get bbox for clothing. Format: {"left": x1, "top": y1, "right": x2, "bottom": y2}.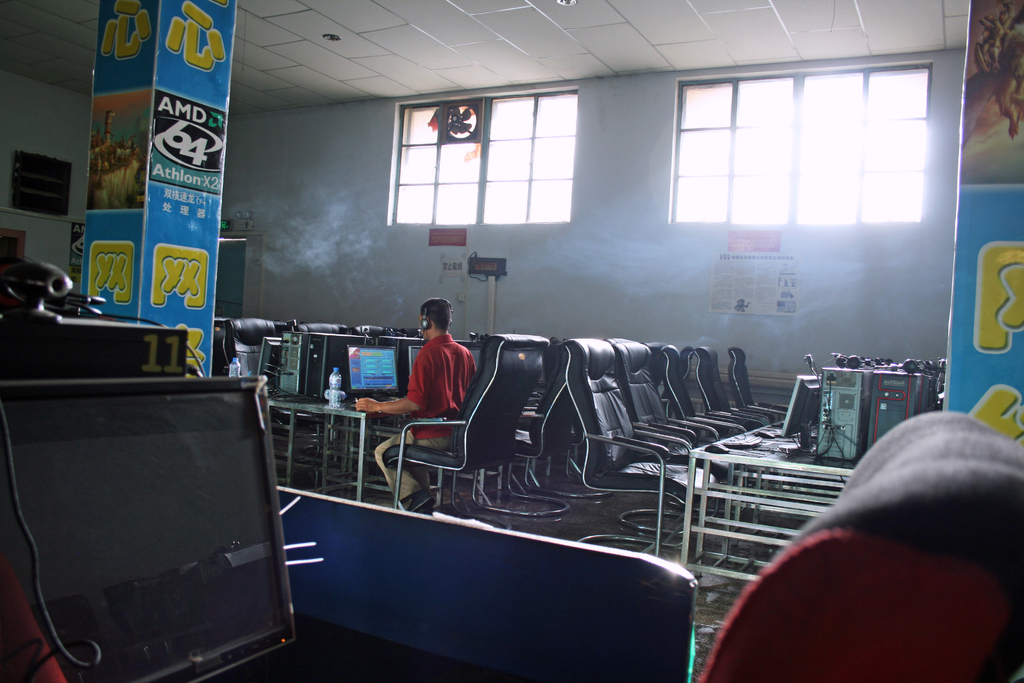
{"left": 365, "top": 331, "right": 471, "bottom": 502}.
